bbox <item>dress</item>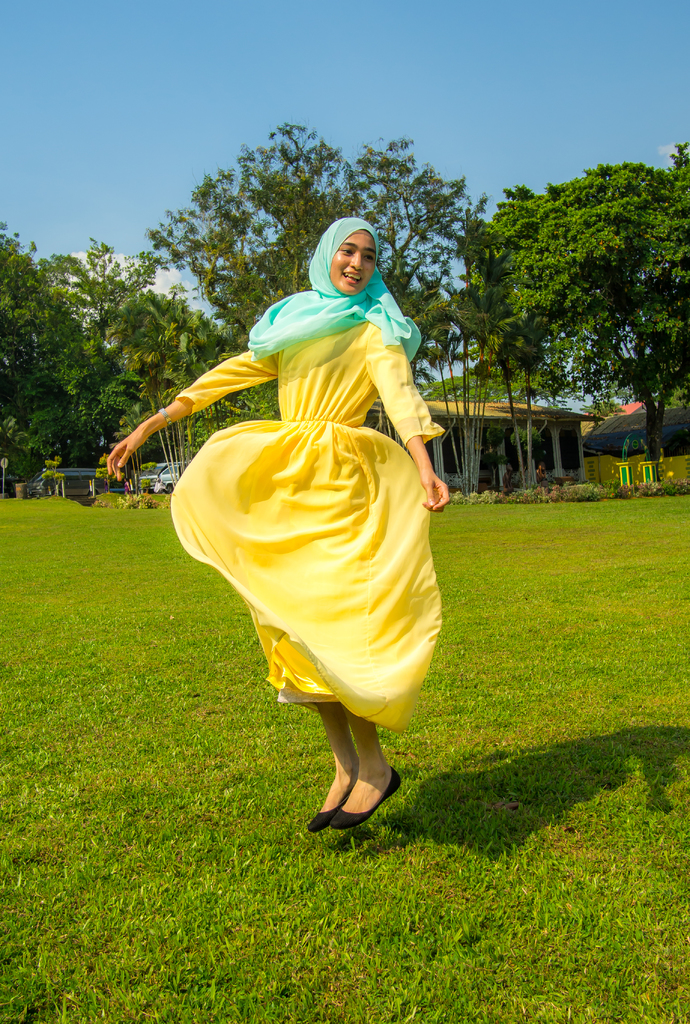
{"left": 173, "top": 316, "right": 445, "bottom": 735}
